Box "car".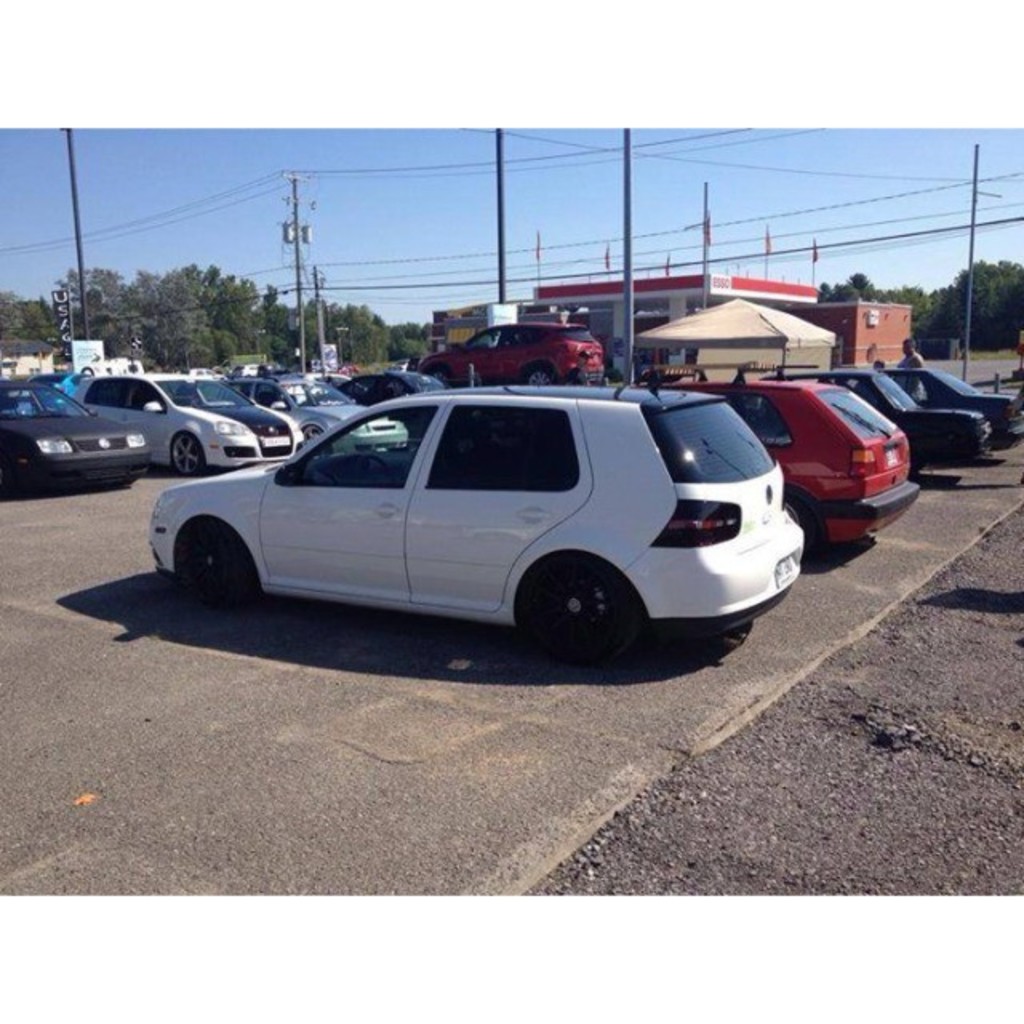
pyautogui.locateOnScreen(246, 368, 413, 474).
